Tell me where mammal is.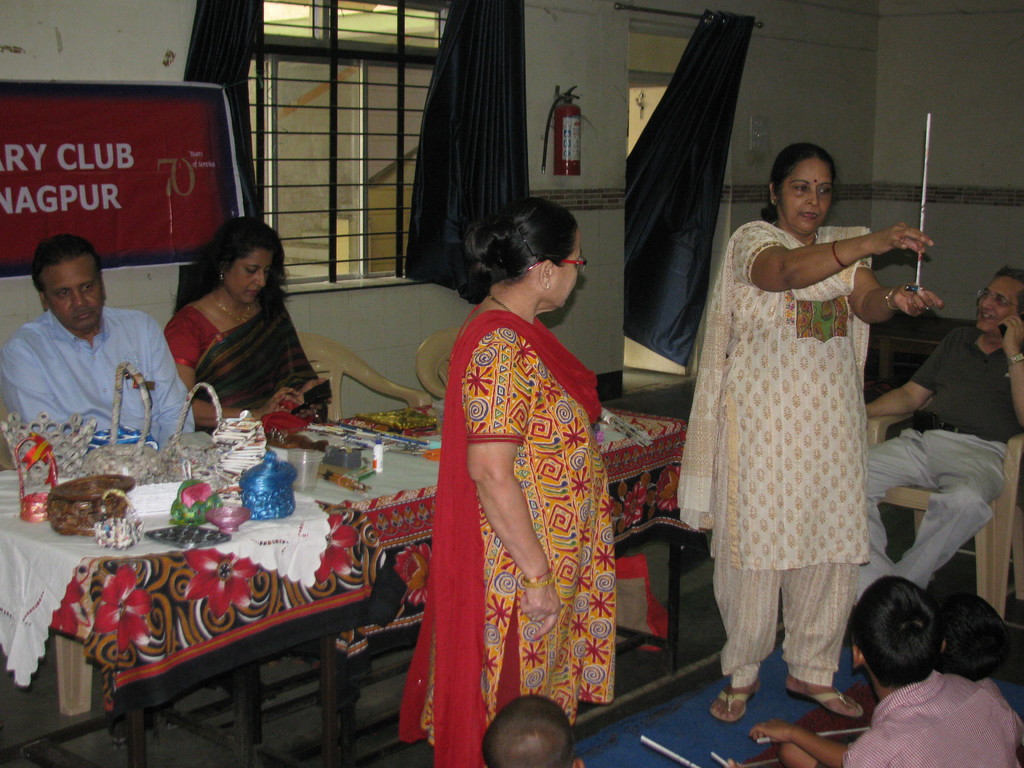
mammal is at x1=392 y1=151 x2=647 y2=754.
